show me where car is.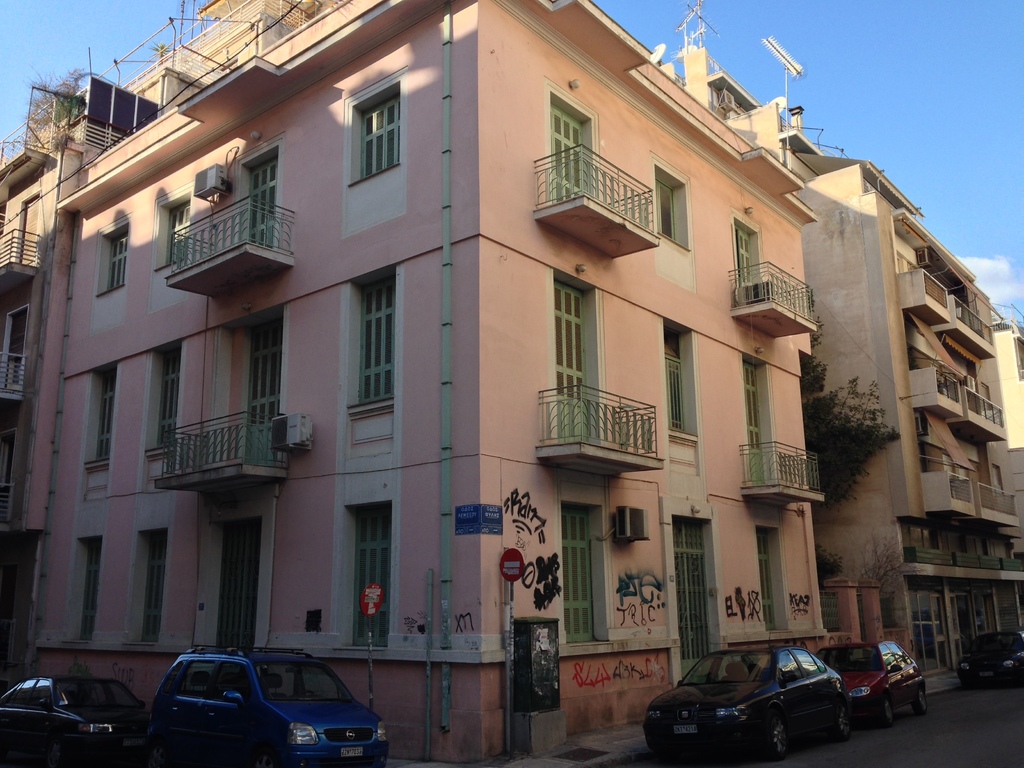
car is at rect(141, 646, 390, 767).
